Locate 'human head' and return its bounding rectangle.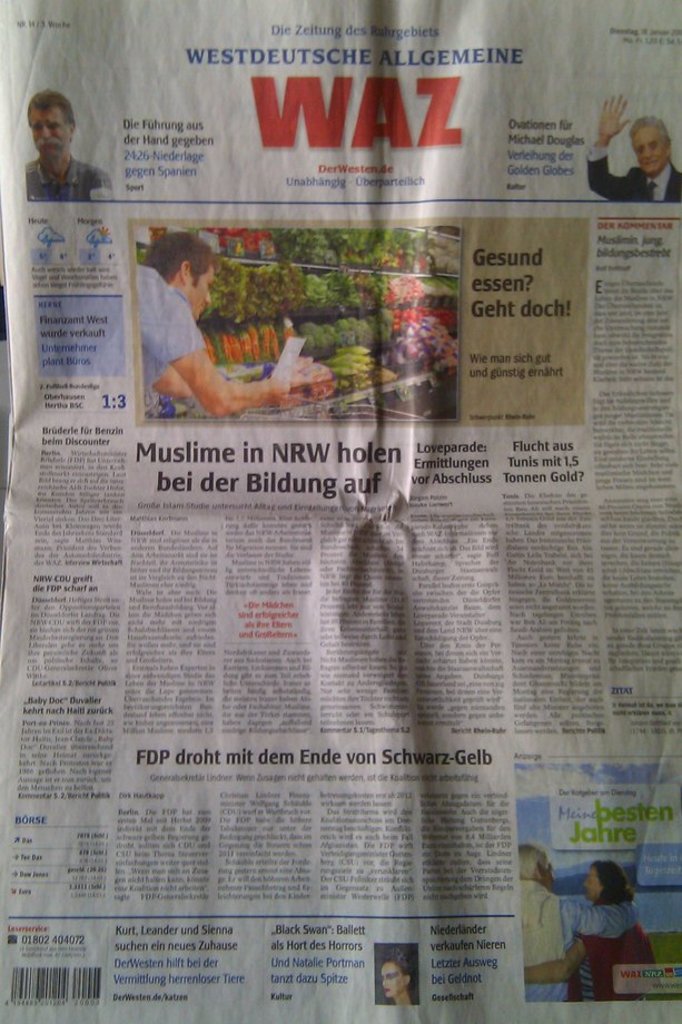
bbox=(145, 234, 217, 319).
